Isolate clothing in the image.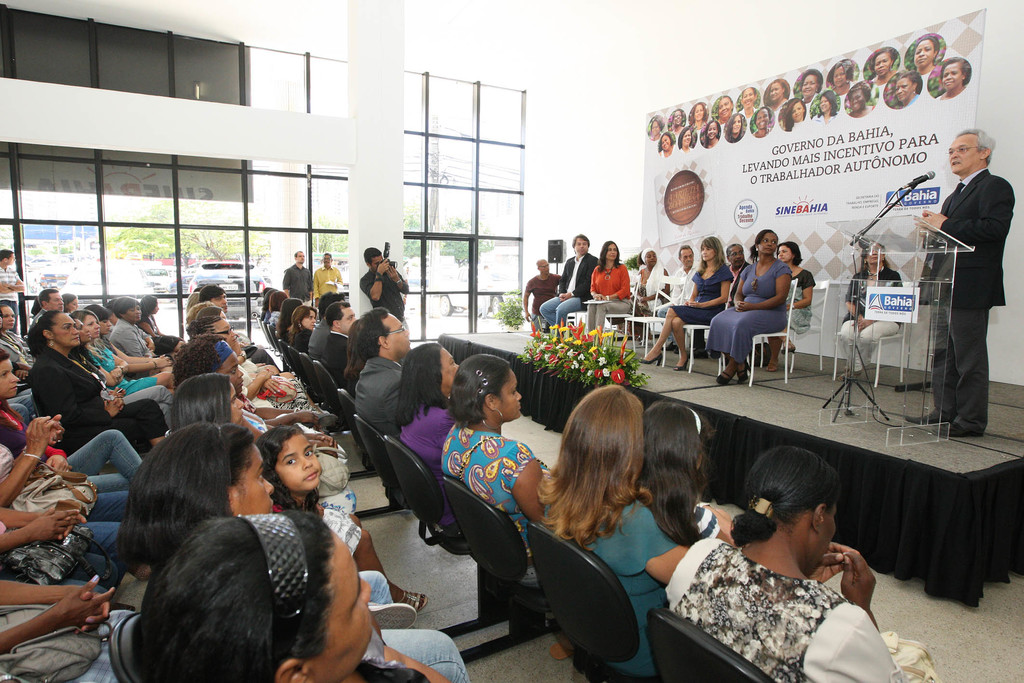
Isolated region: <bbox>97, 315, 166, 374</bbox>.
